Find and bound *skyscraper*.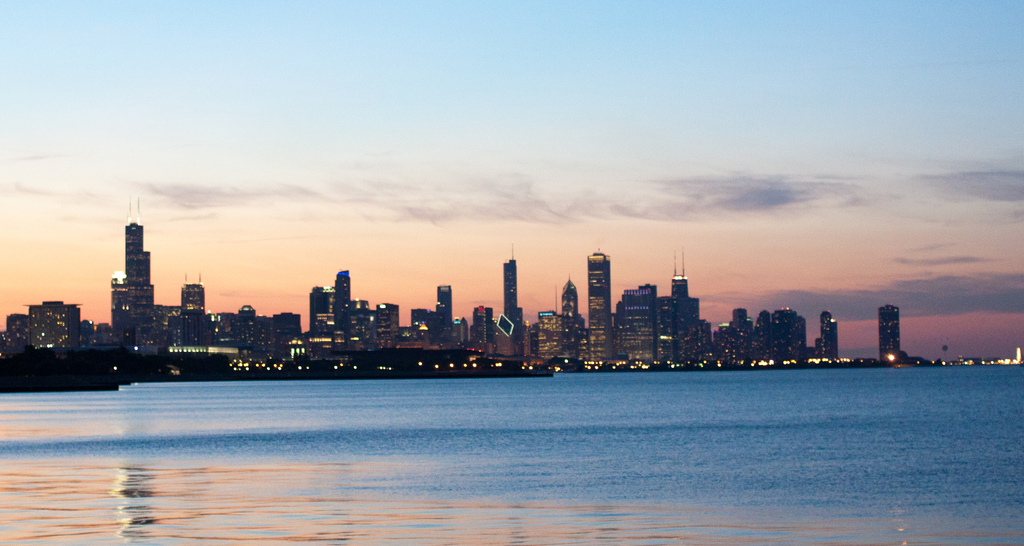
Bound: locate(650, 267, 704, 369).
